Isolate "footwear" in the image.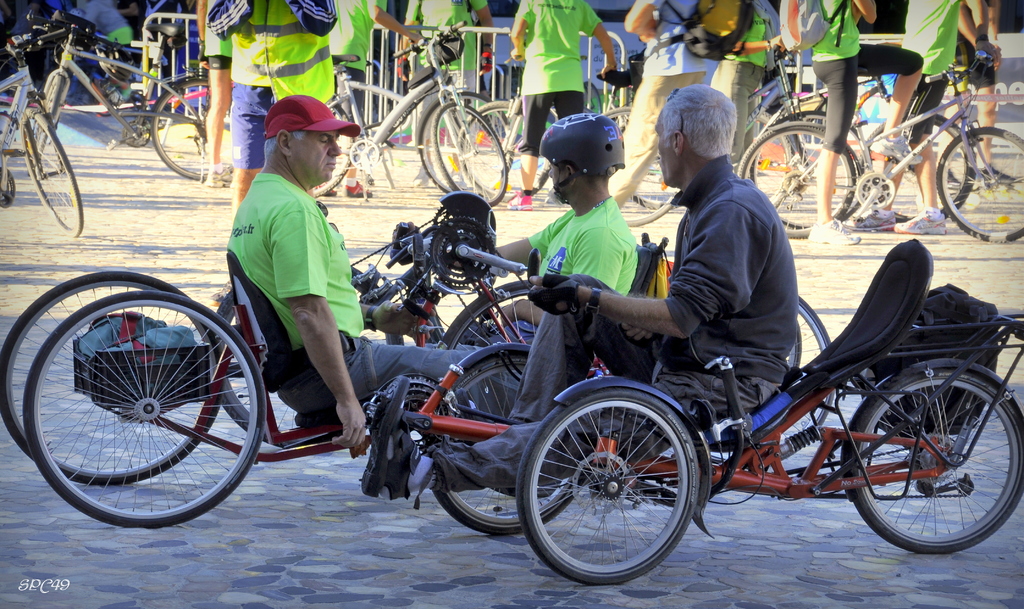
Isolated region: (x1=359, y1=373, x2=419, y2=501).
